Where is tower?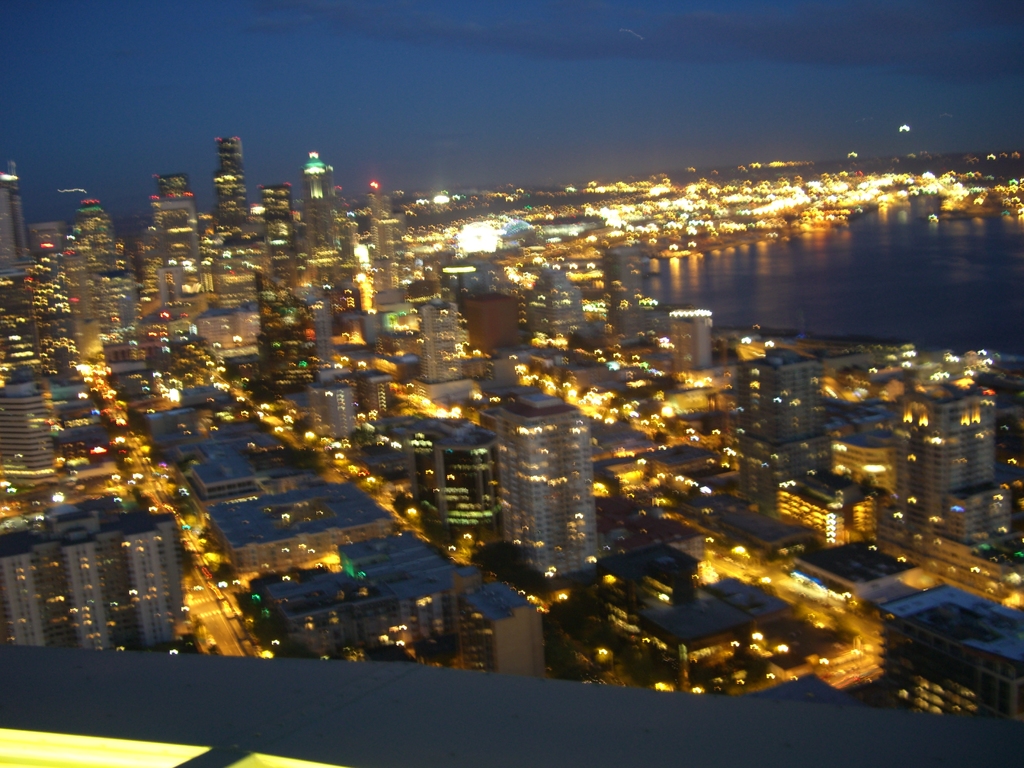
bbox=(490, 393, 600, 585).
